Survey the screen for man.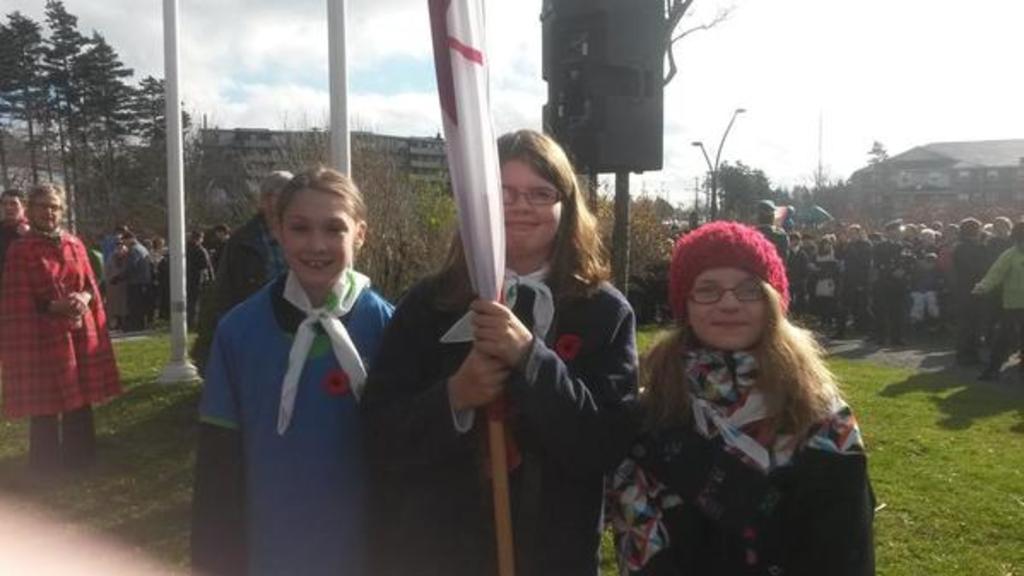
Survey found: <bbox>827, 224, 868, 338</bbox>.
